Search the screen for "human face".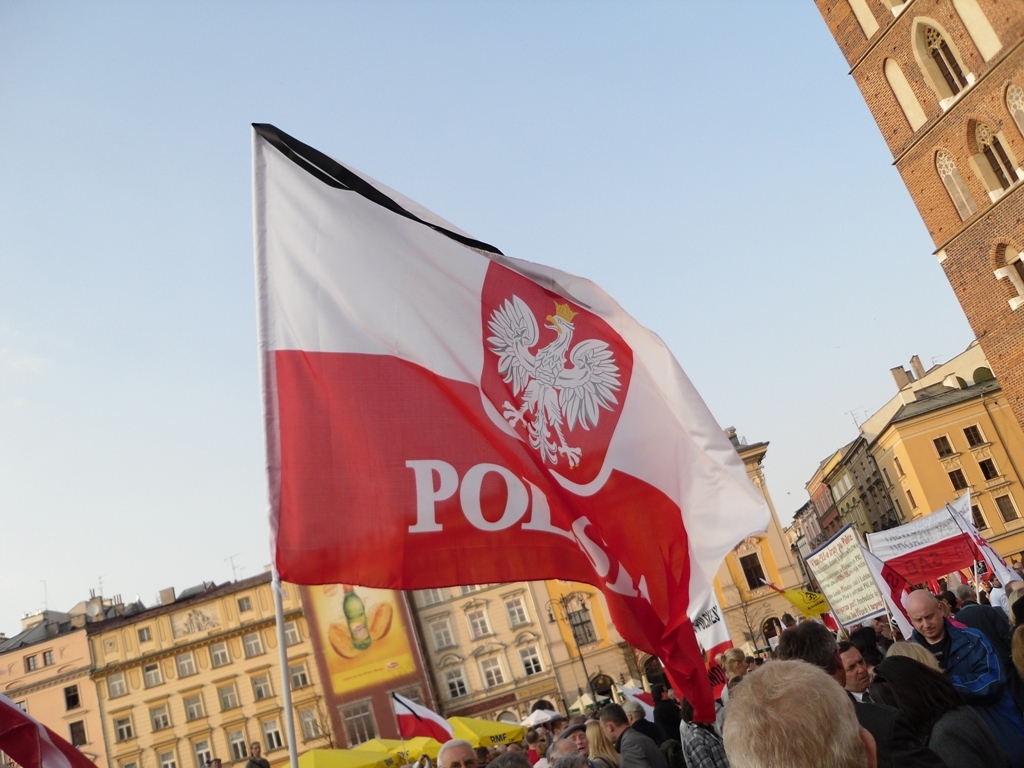
Found at locate(440, 744, 471, 767).
